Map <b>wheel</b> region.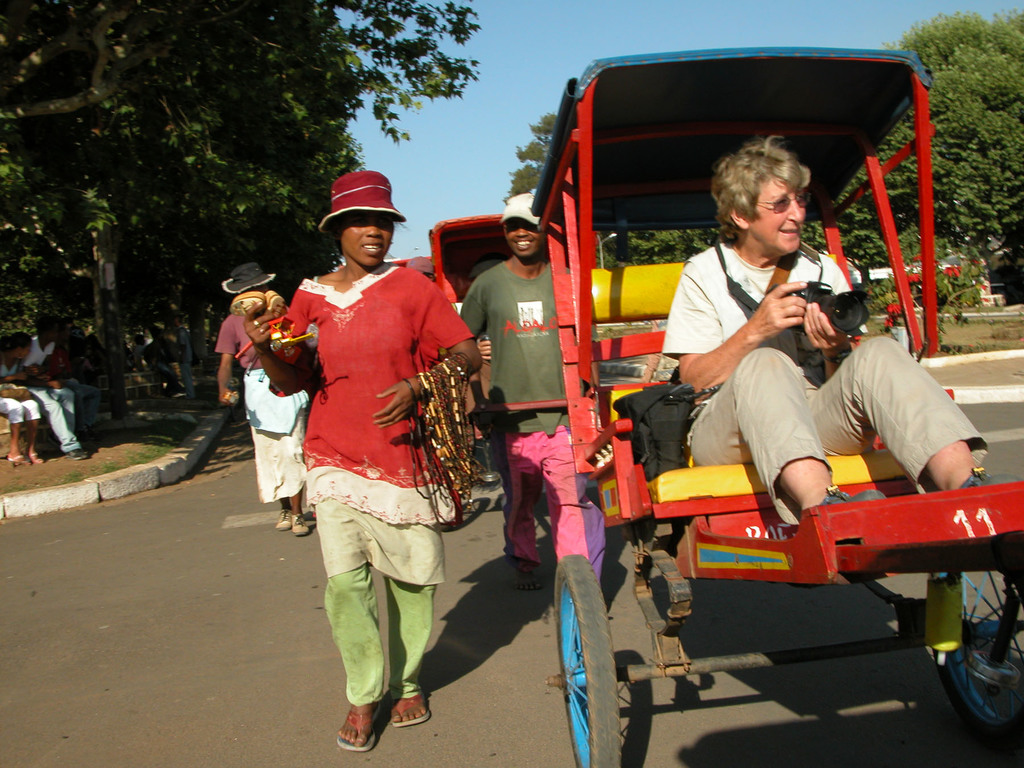
Mapped to box=[928, 568, 1023, 767].
